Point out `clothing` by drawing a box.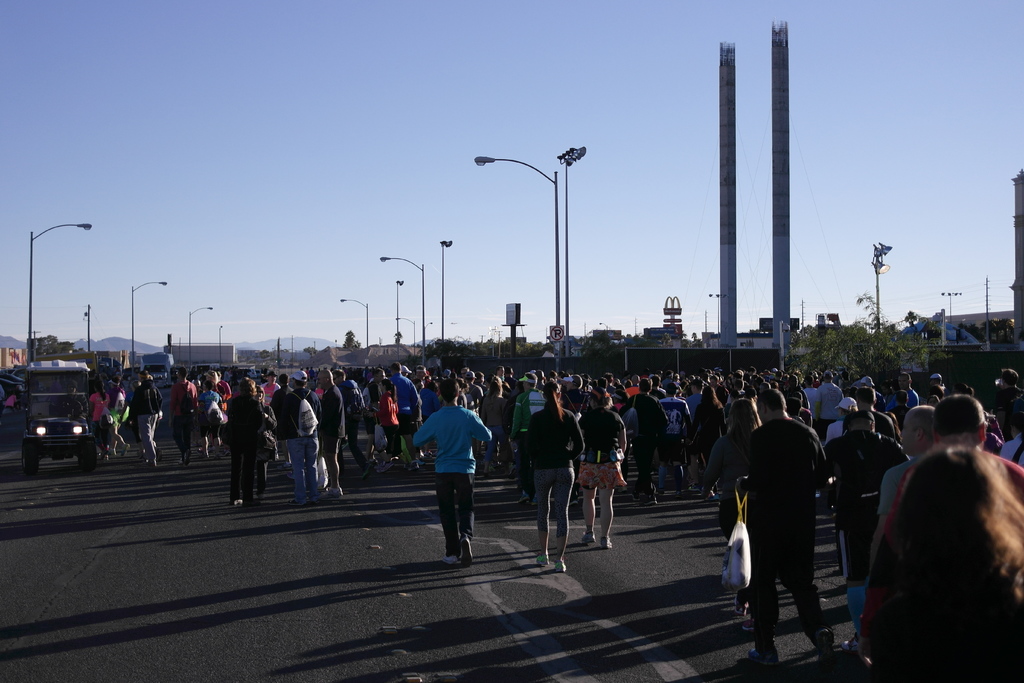
<box>810,378,838,425</box>.
